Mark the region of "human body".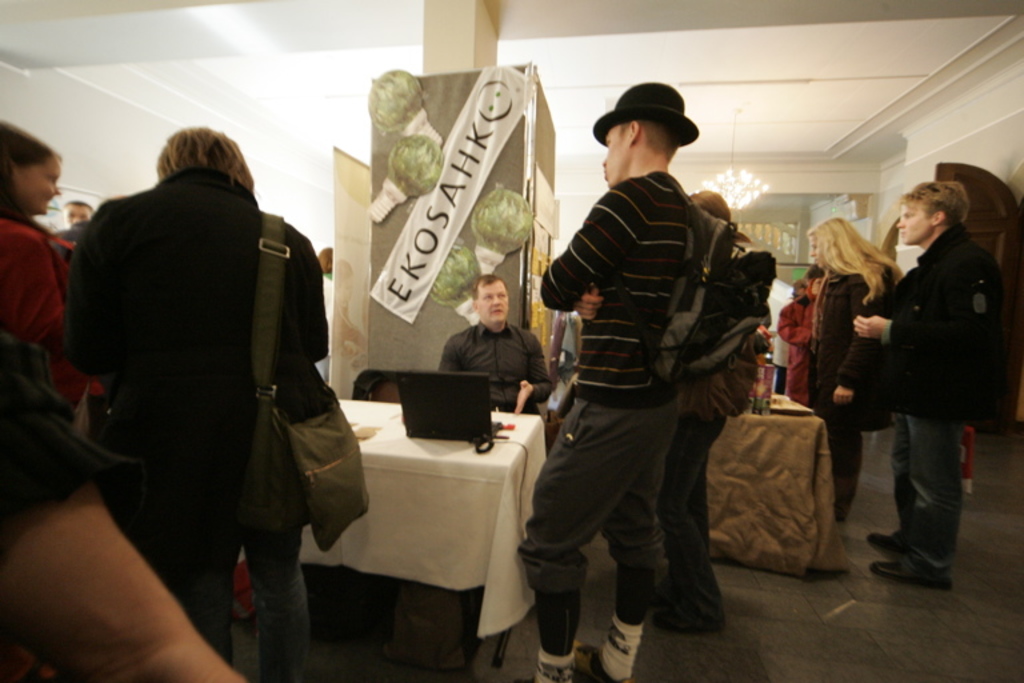
Region: [0,209,100,438].
